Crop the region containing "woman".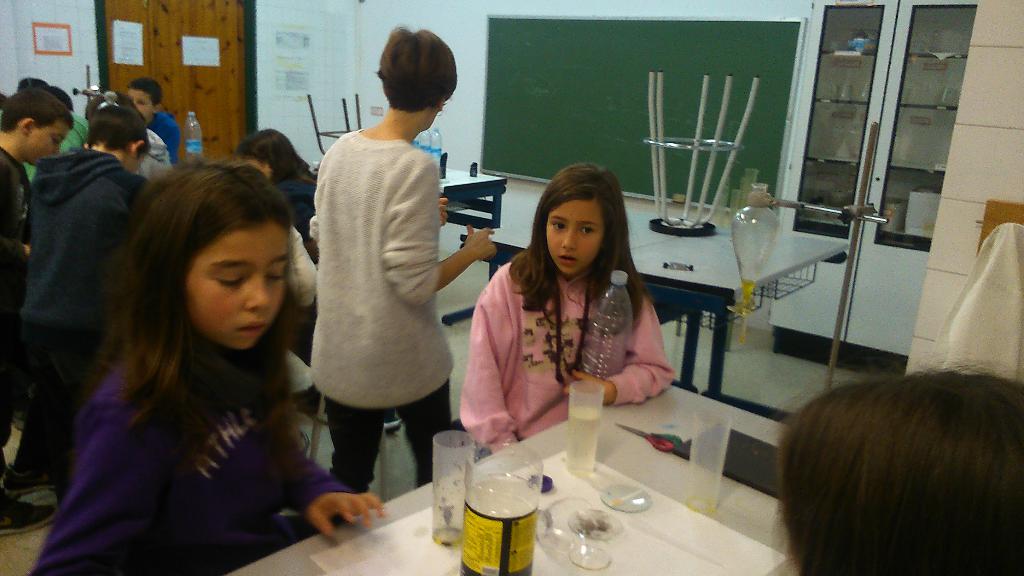
Crop region: bbox(229, 138, 345, 358).
